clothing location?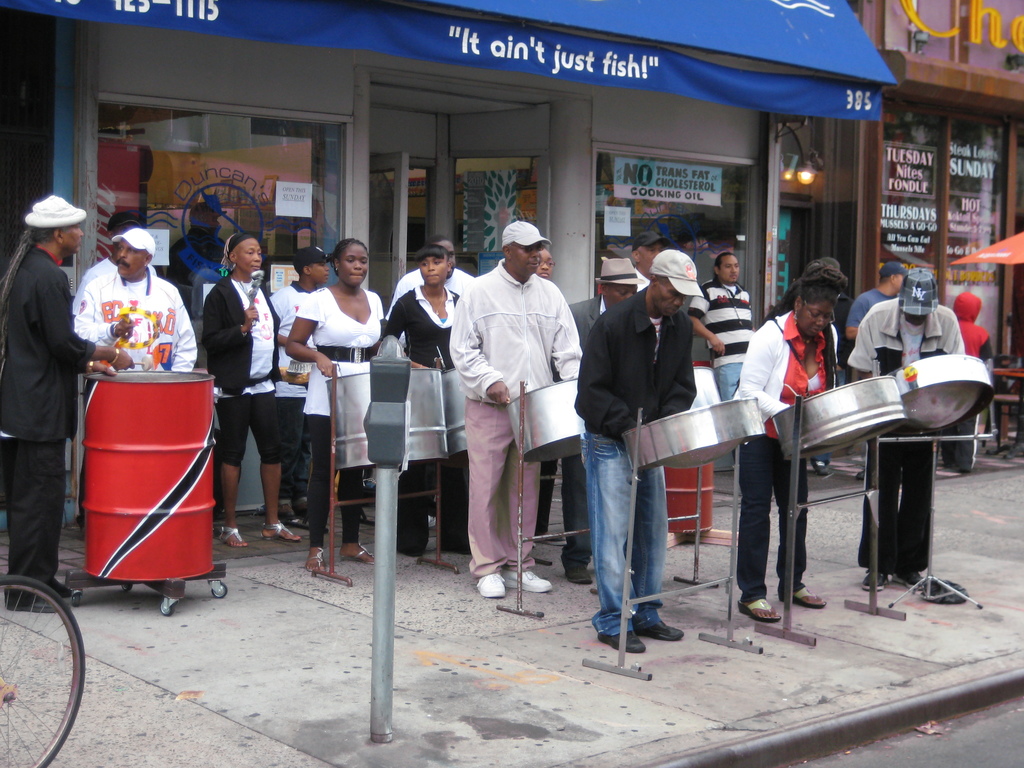
l=390, t=291, r=468, b=555
